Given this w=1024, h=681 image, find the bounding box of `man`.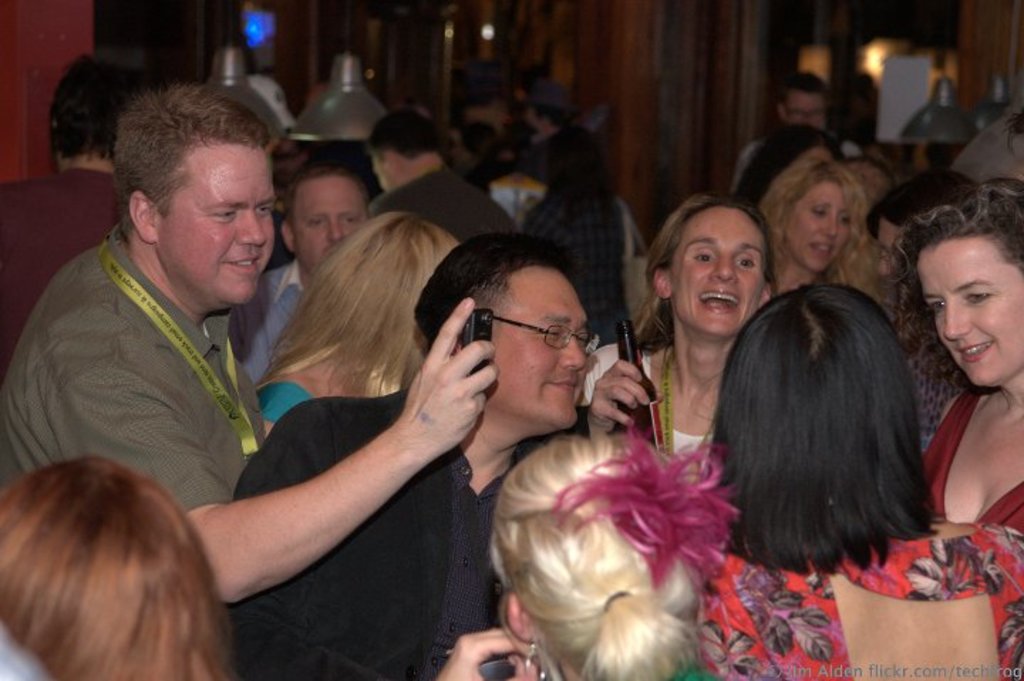
select_region(0, 50, 162, 384).
